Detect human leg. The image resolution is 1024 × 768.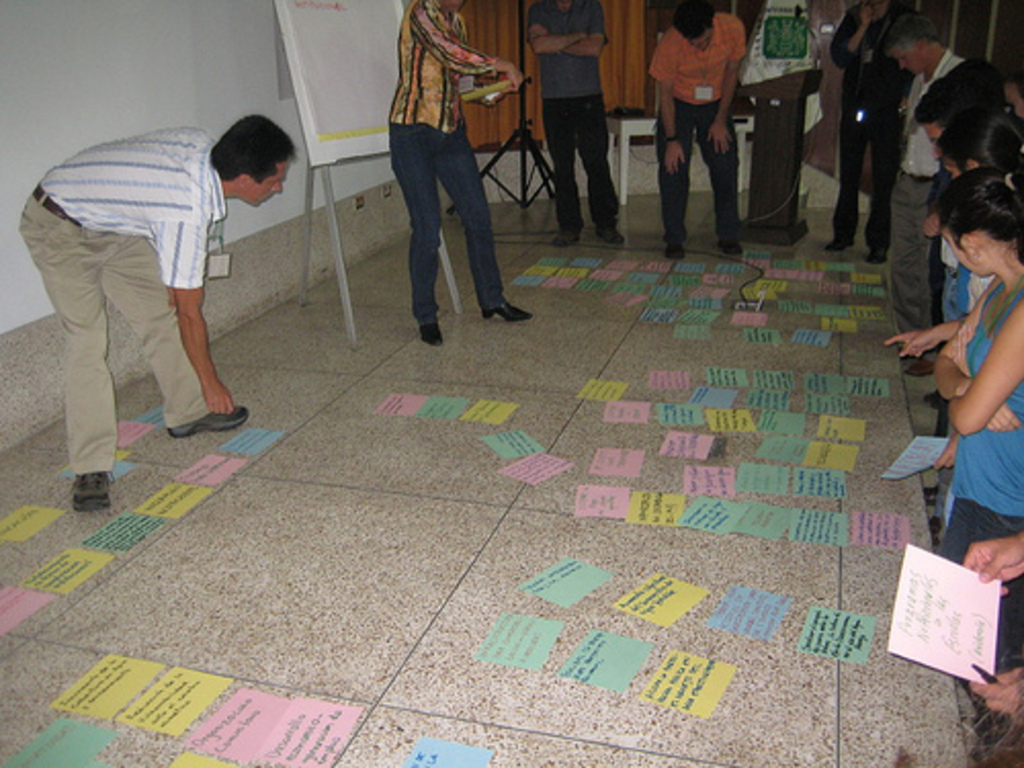
<region>829, 74, 854, 248</region>.
